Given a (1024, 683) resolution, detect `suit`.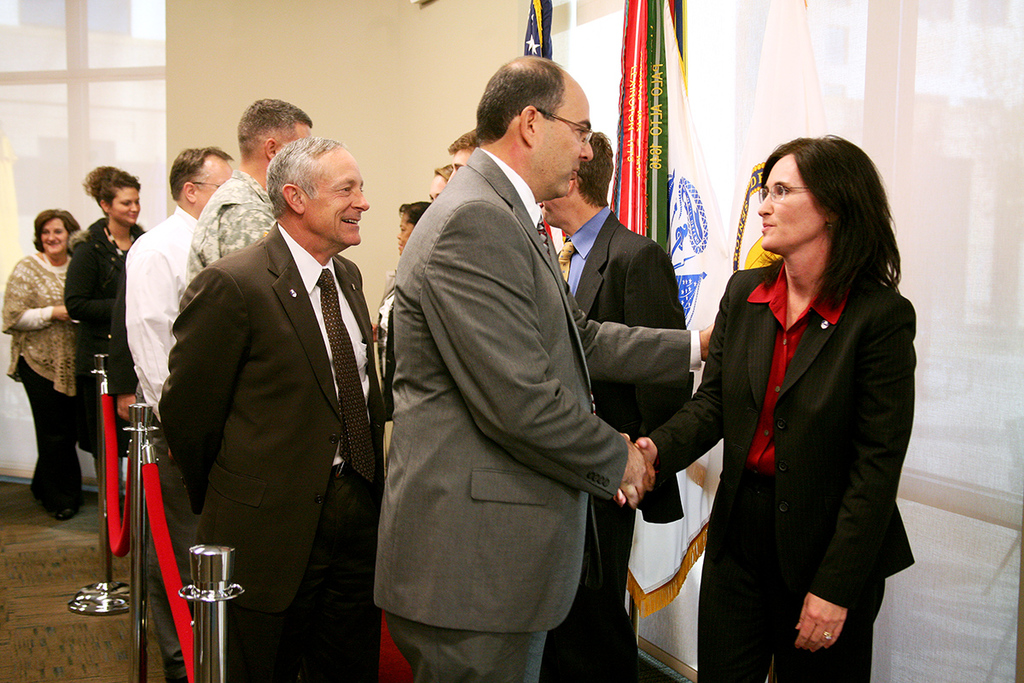
left=370, top=146, right=700, bottom=682.
